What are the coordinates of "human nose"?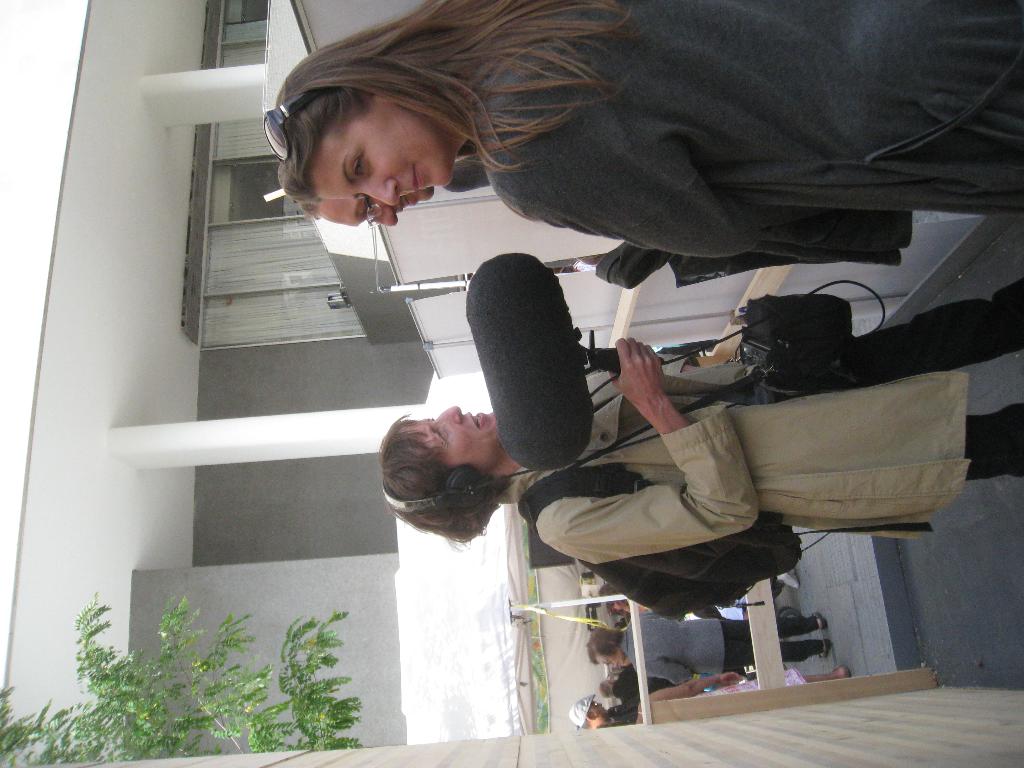
x1=351 y1=173 x2=403 y2=209.
